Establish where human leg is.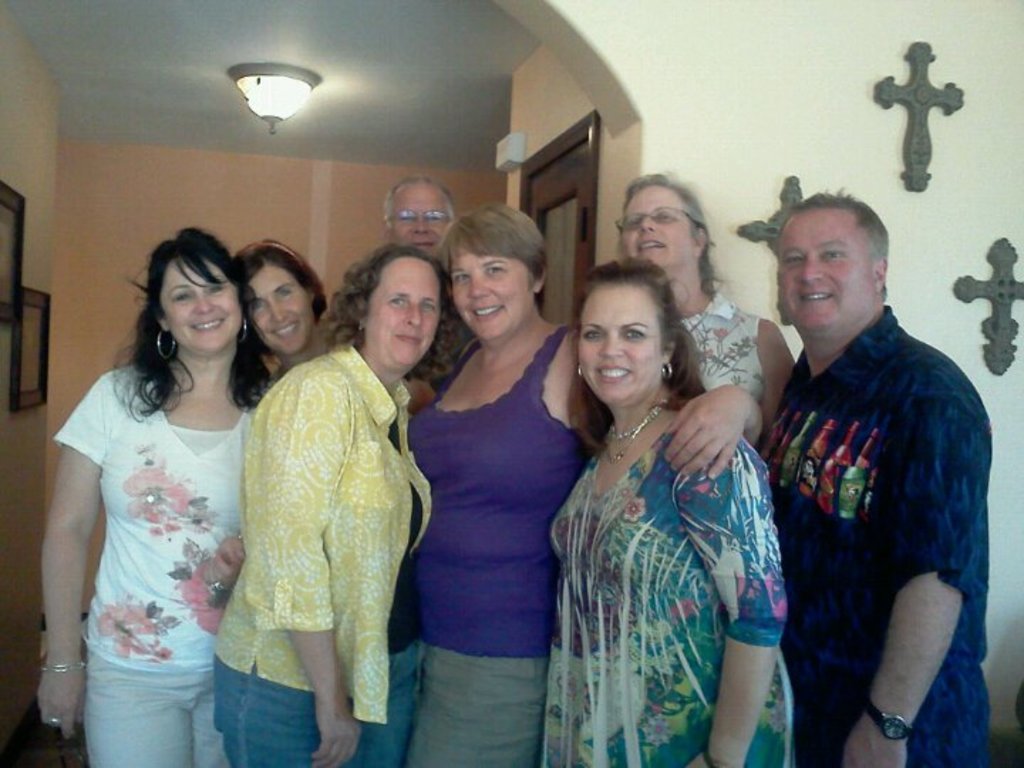
Established at detection(213, 633, 321, 767).
